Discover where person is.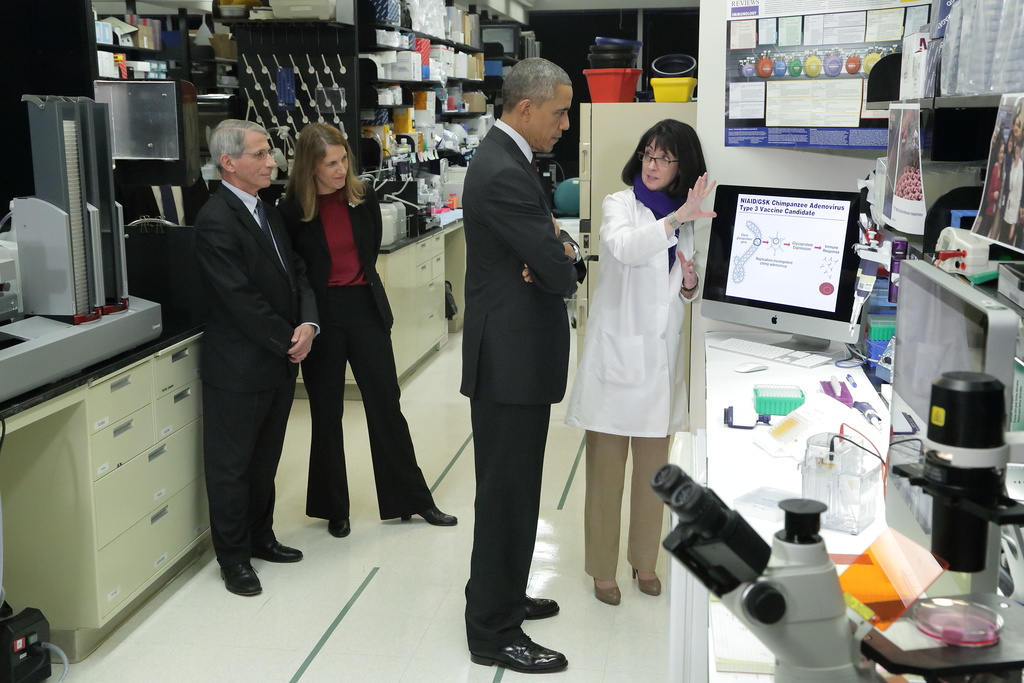
Discovered at [x1=563, y1=119, x2=717, y2=605].
